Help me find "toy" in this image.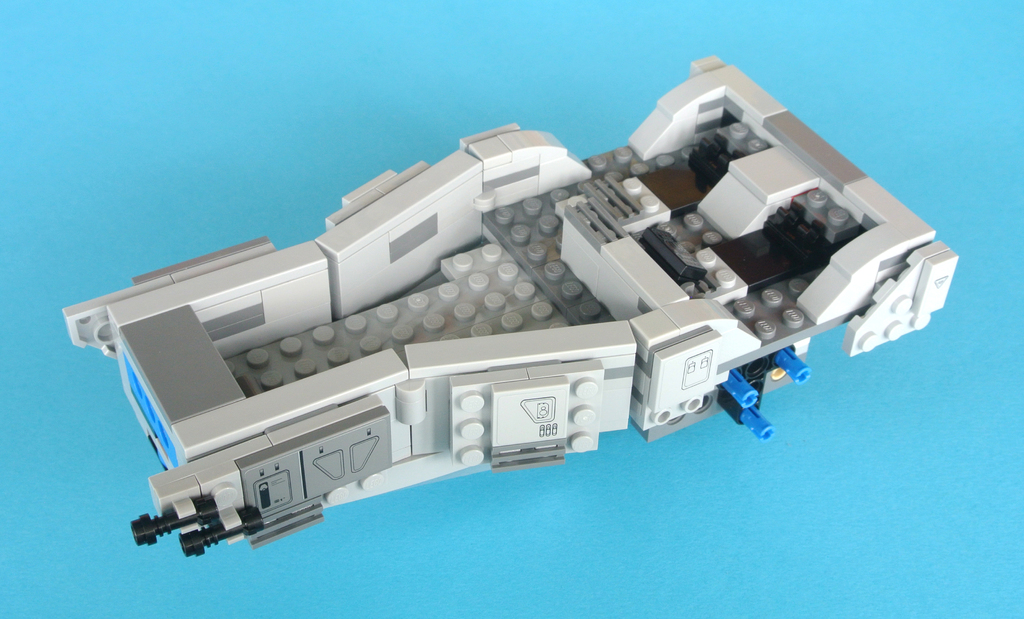
Found it: 62, 91, 1004, 552.
